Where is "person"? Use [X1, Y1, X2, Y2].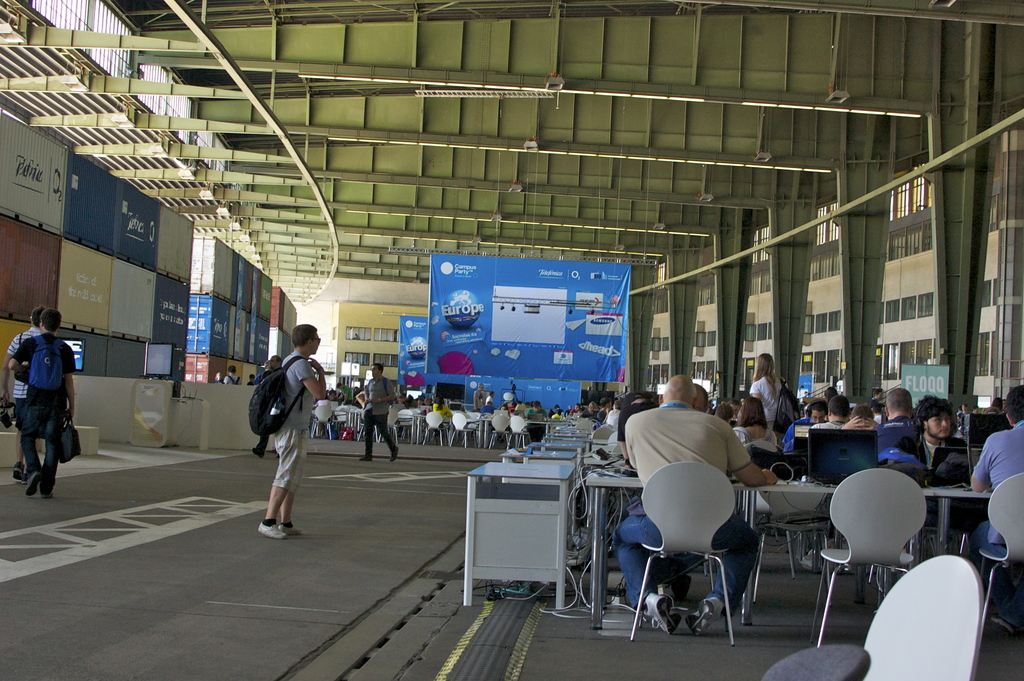
[522, 401, 541, 423].
